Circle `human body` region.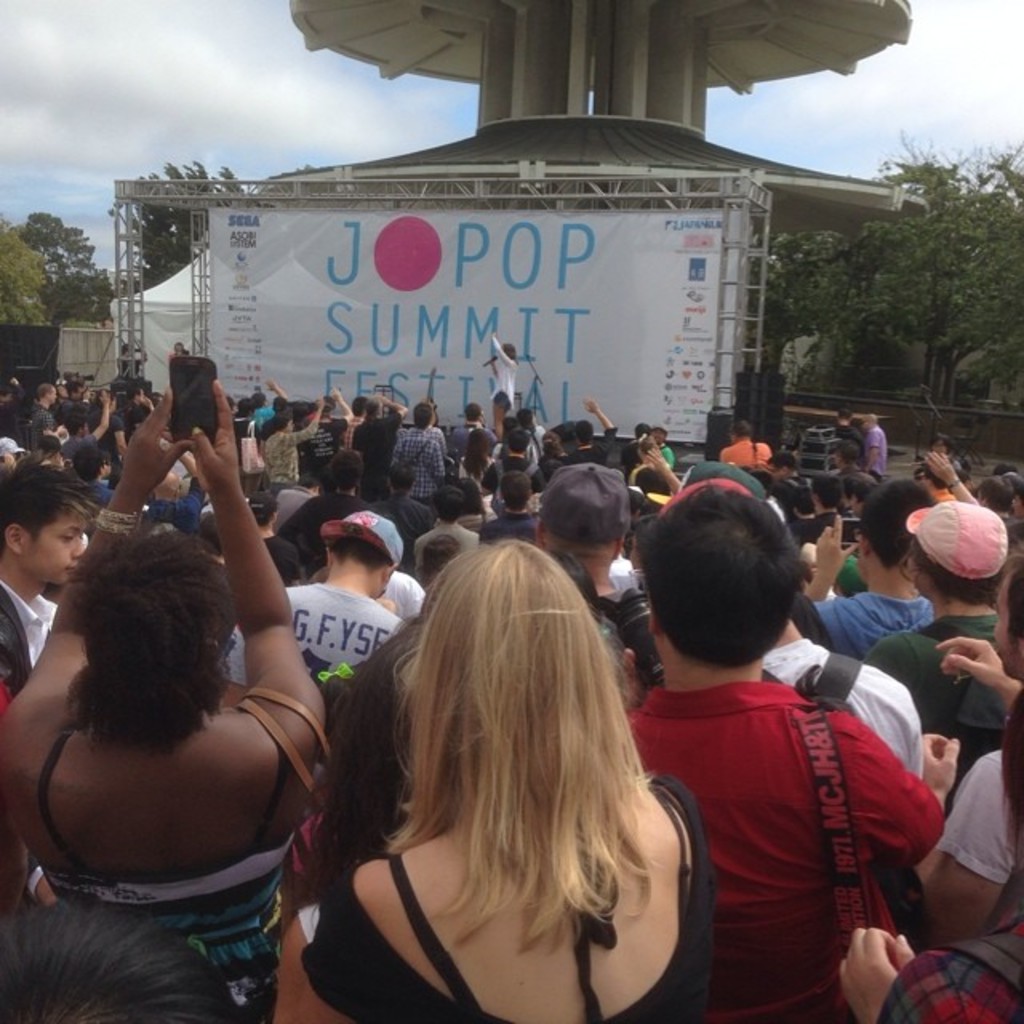
Region: (x1=285, y1=446, x2=389, y2=555).
